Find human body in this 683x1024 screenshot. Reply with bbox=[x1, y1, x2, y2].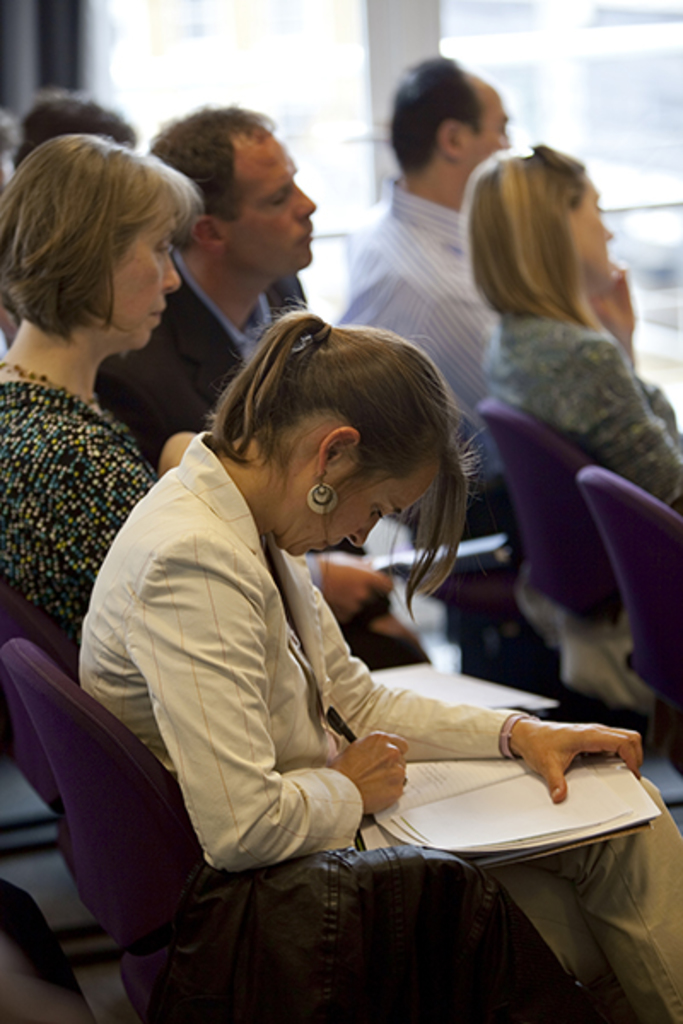
bbox=[0, 314, 154, 664].
